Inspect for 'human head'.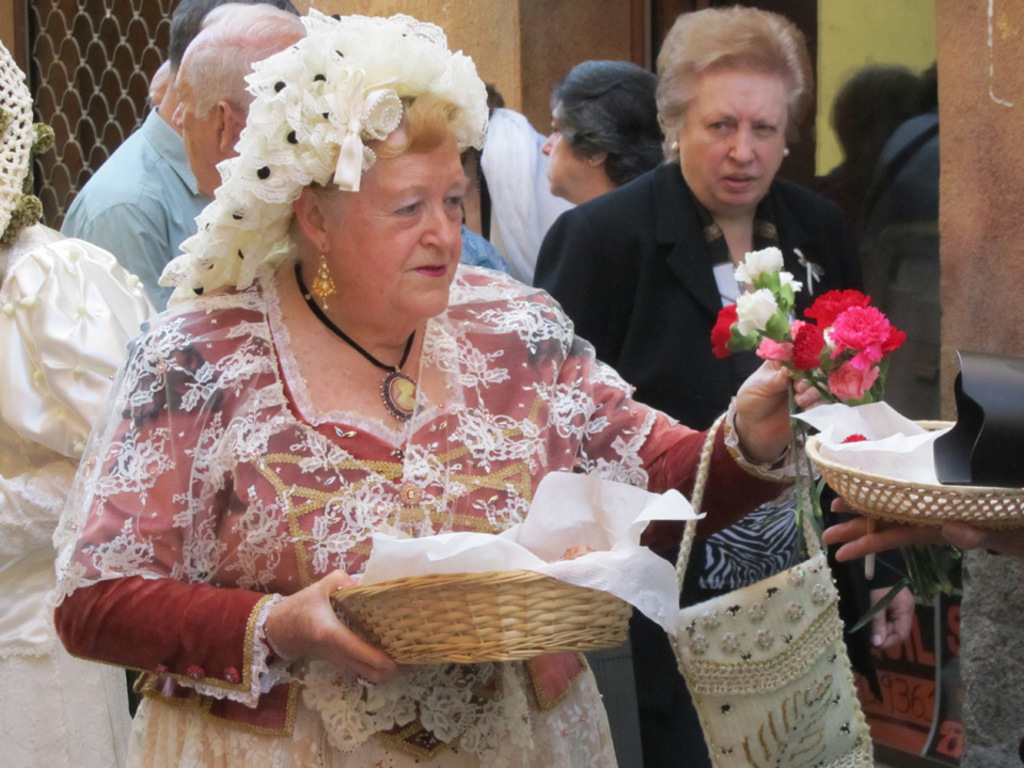
Inspection: detection(829, 62, 918, 157).
